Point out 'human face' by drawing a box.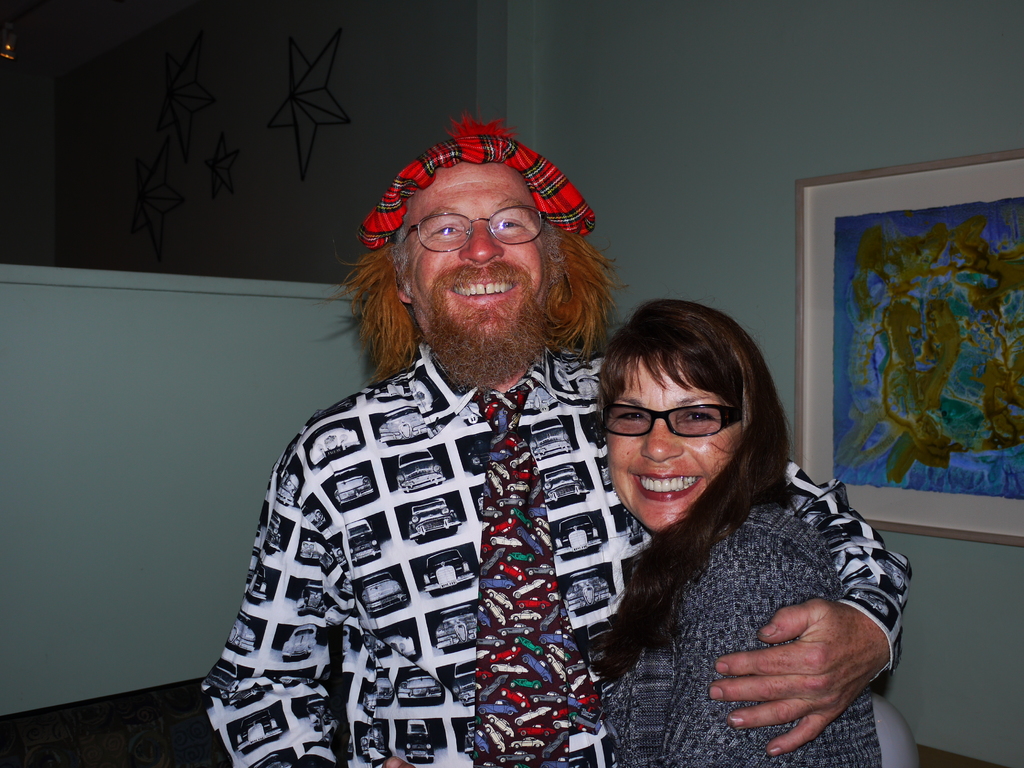
599 355 742 532.
